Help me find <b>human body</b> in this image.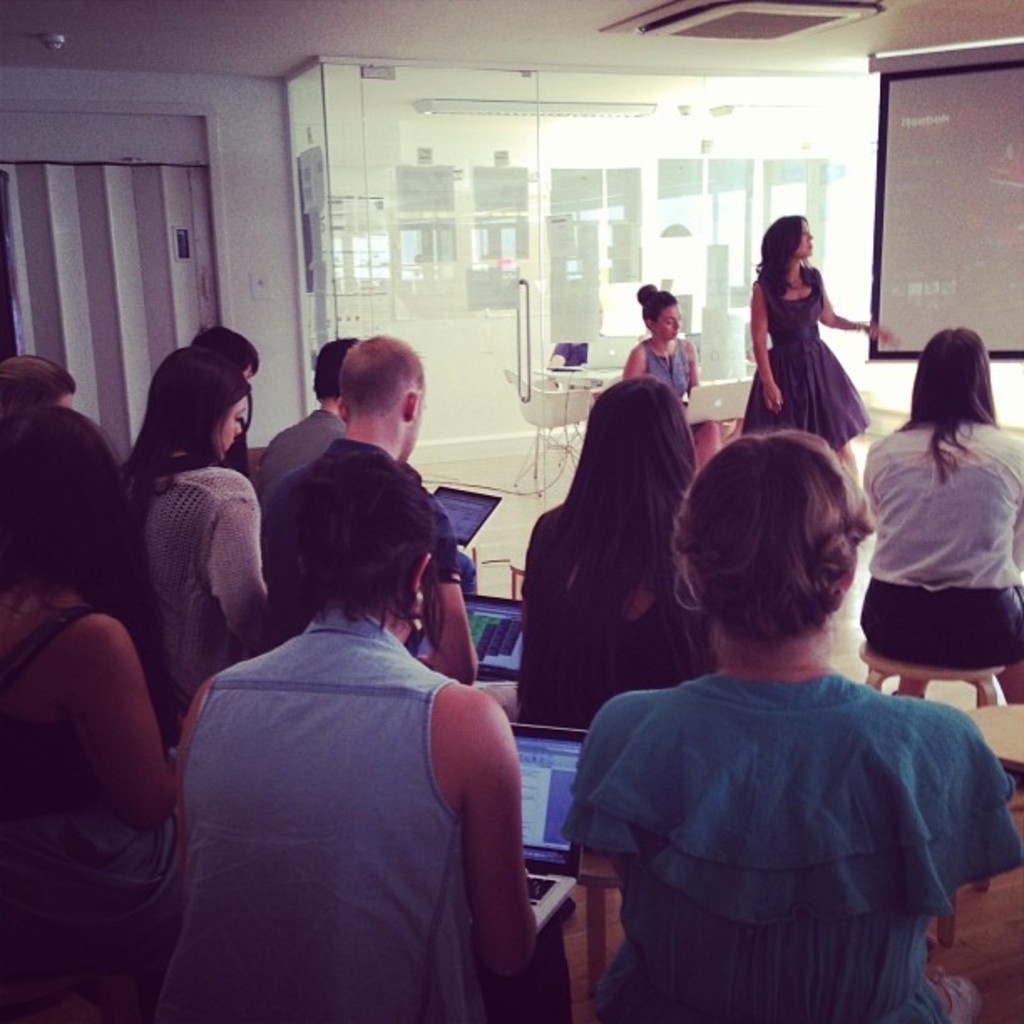
Found it: 740, 209, 885, 539.
